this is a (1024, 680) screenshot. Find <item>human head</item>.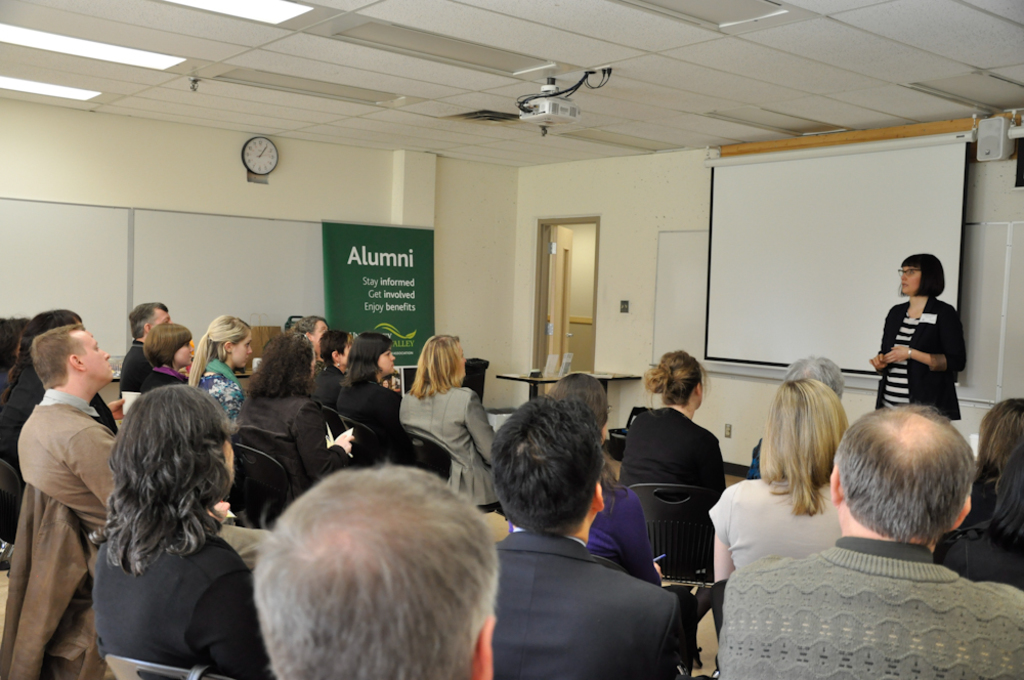
Bounding box: detection(901, 254, 945, 298).
